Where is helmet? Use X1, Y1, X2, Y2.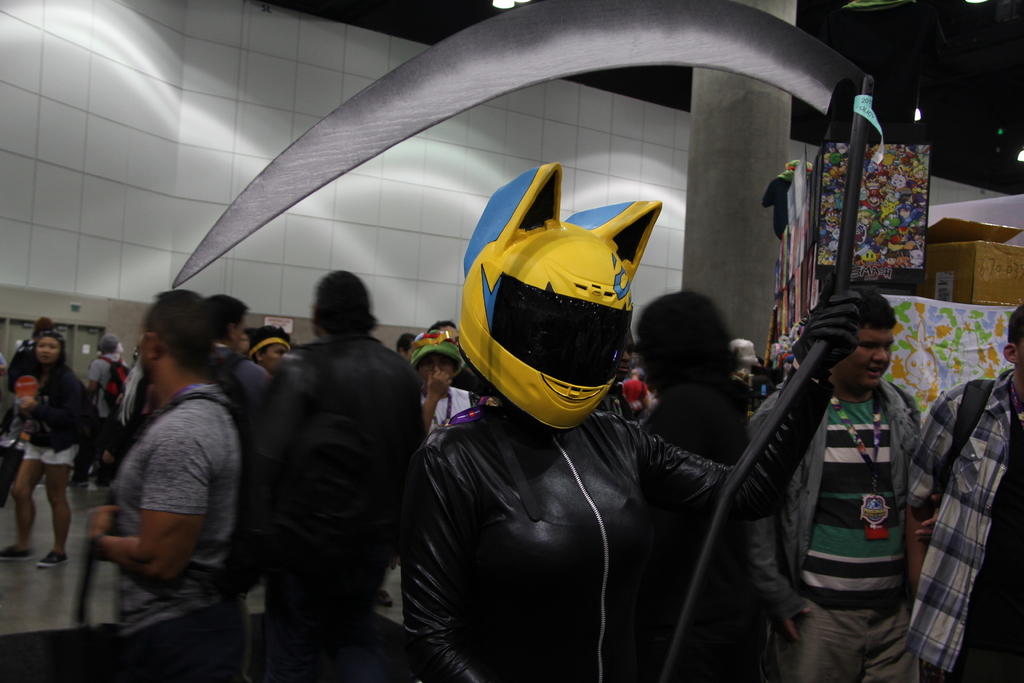
447, 165, 664, 436.
